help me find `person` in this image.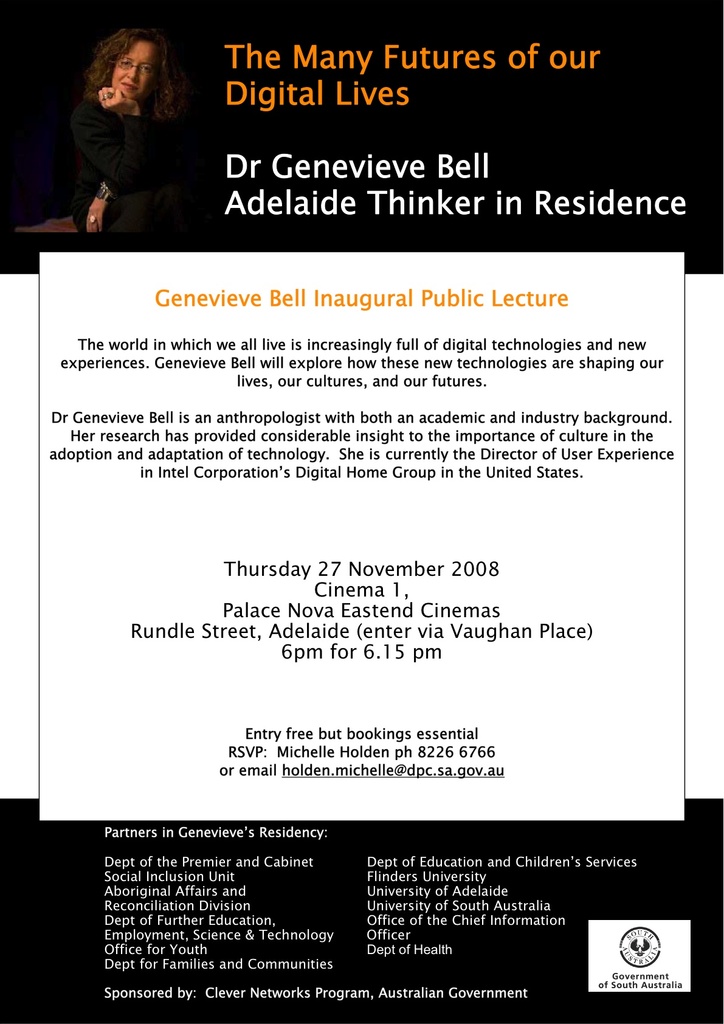
Found it: crop(61, 9, 207, 220).
